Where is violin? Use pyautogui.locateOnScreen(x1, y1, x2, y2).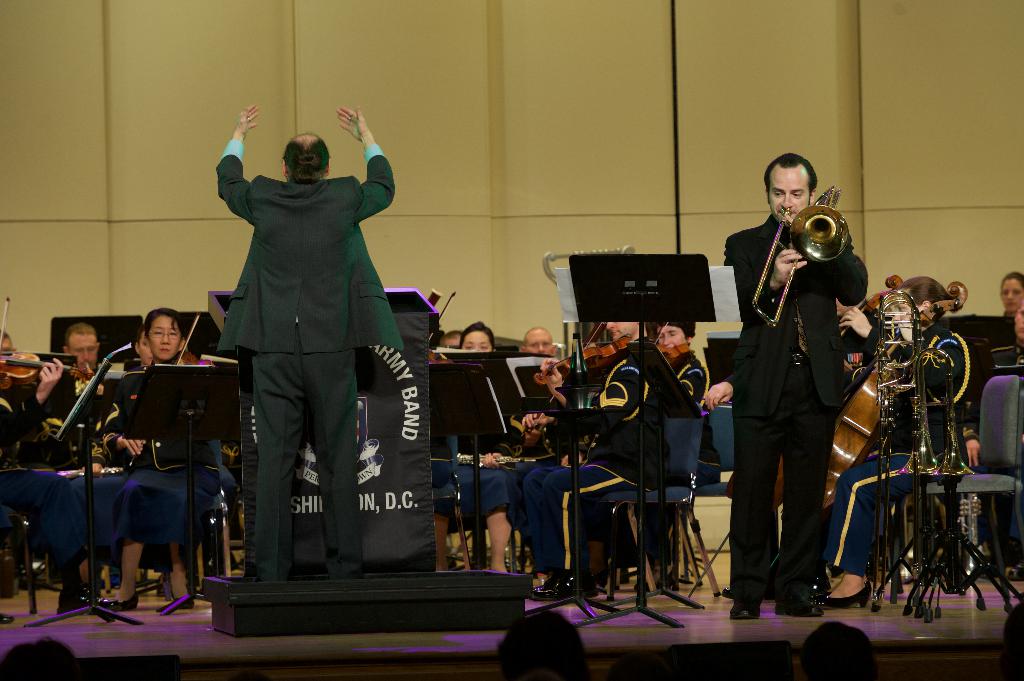
pyautogui.locateOnScreen(136, 313, 218, 451).
